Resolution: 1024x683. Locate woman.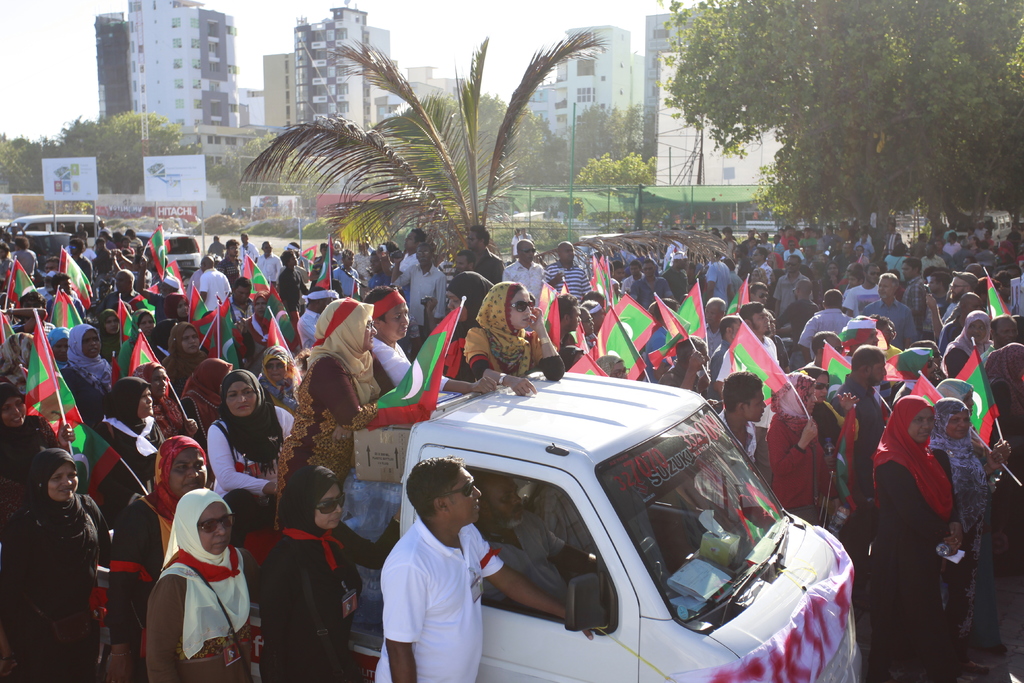
Rect(464, 279, 572, 401).
